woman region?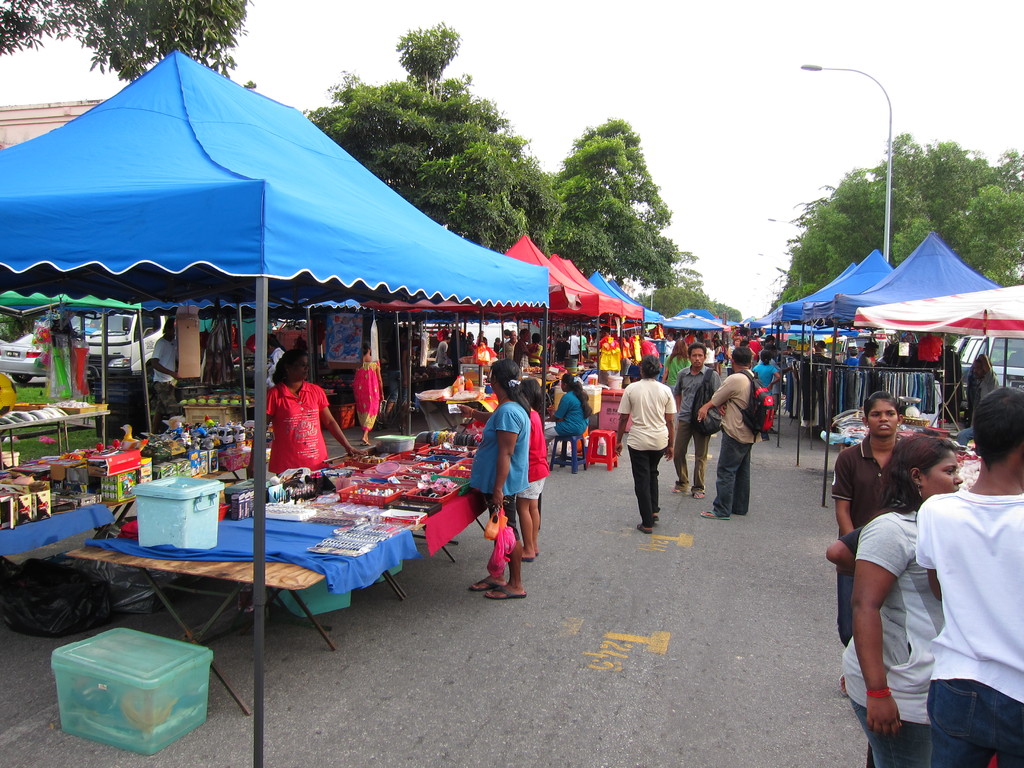
pyautogui.locateOnScreen(705, 339, 716, 368)
